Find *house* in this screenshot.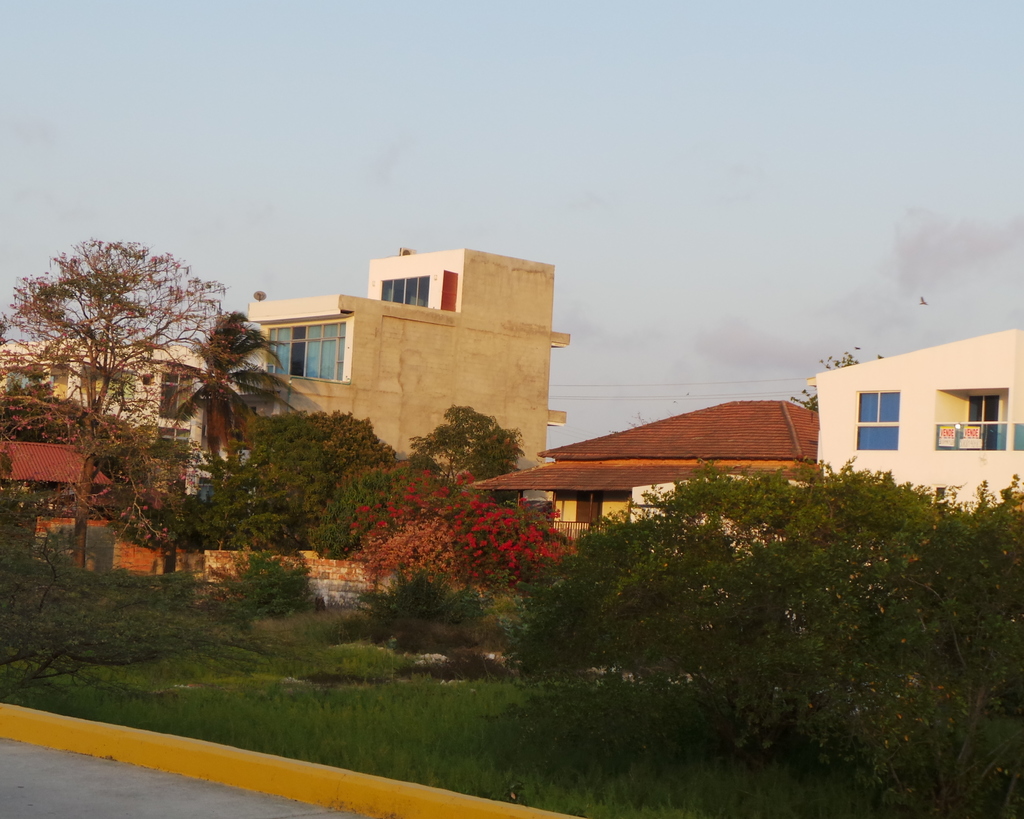
The bounding box for *house* is 244 253 569 505.
